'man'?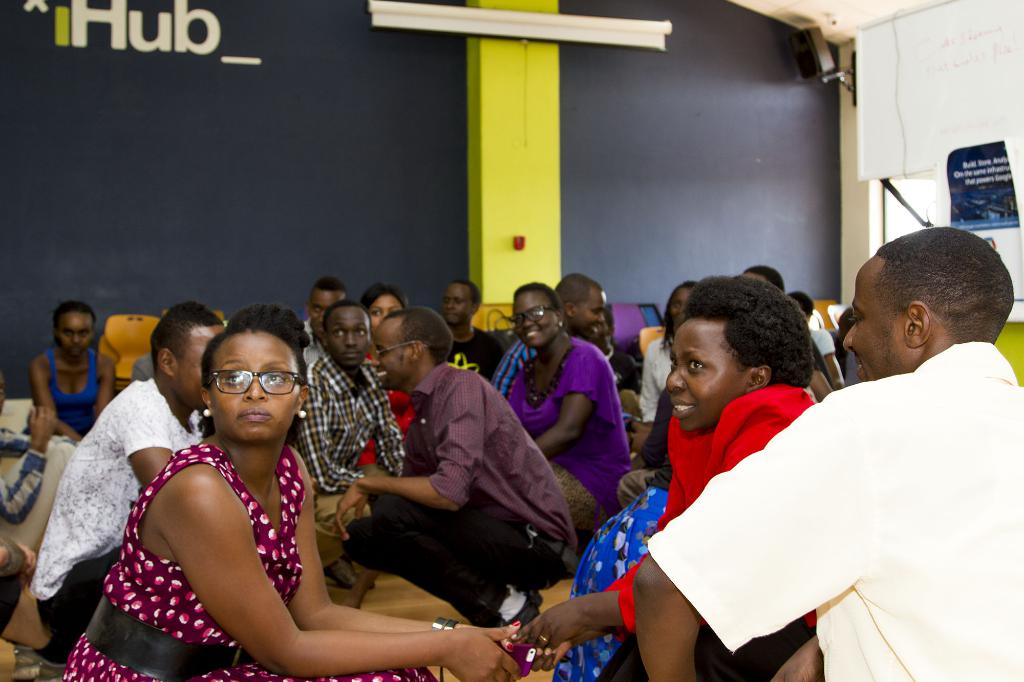
left=286, top=296, right=429, bottom=609
